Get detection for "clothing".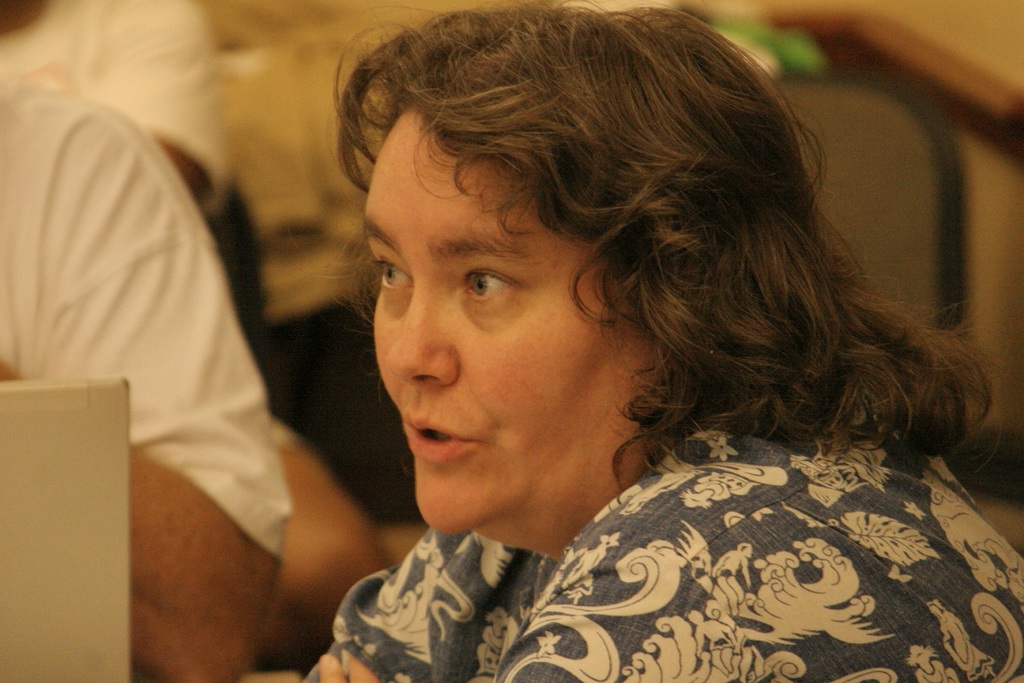
Detection: box=[276, 428, 1023, 680].
